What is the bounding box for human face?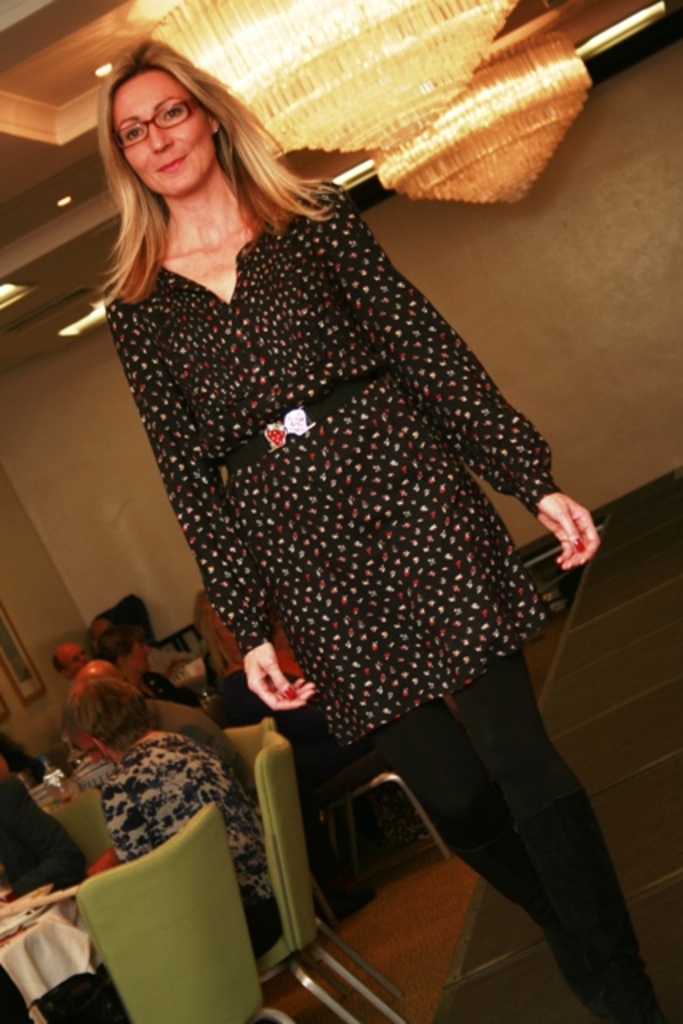
rect(118, 69, 213, 203).
